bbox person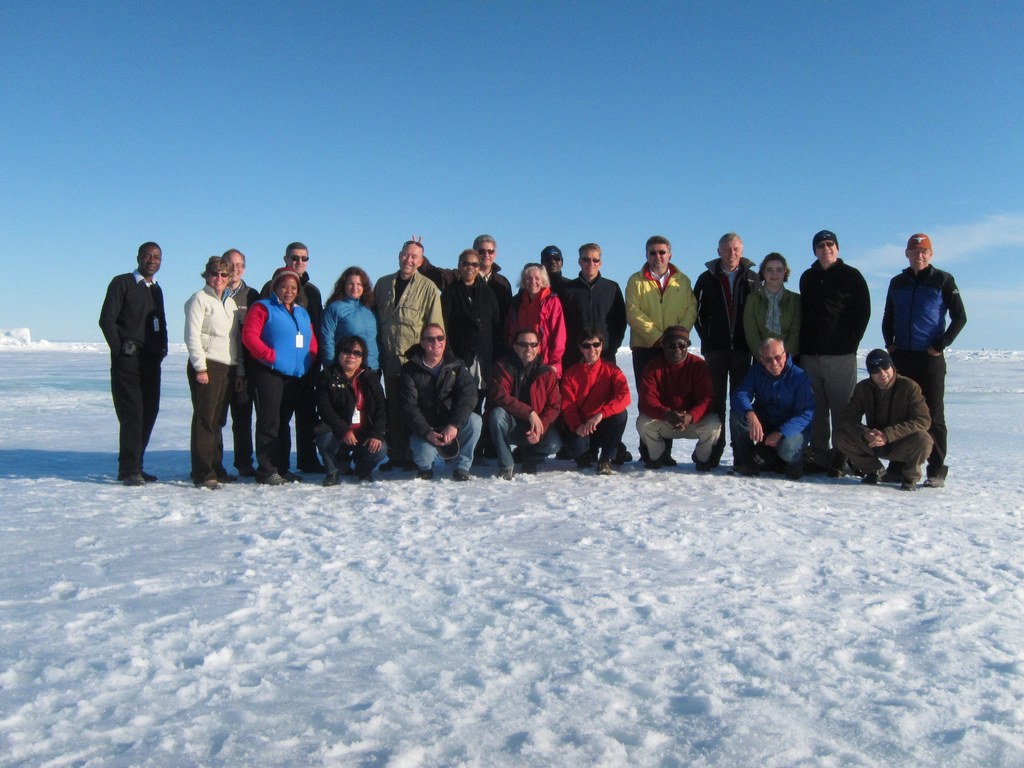
627:228:694:367
